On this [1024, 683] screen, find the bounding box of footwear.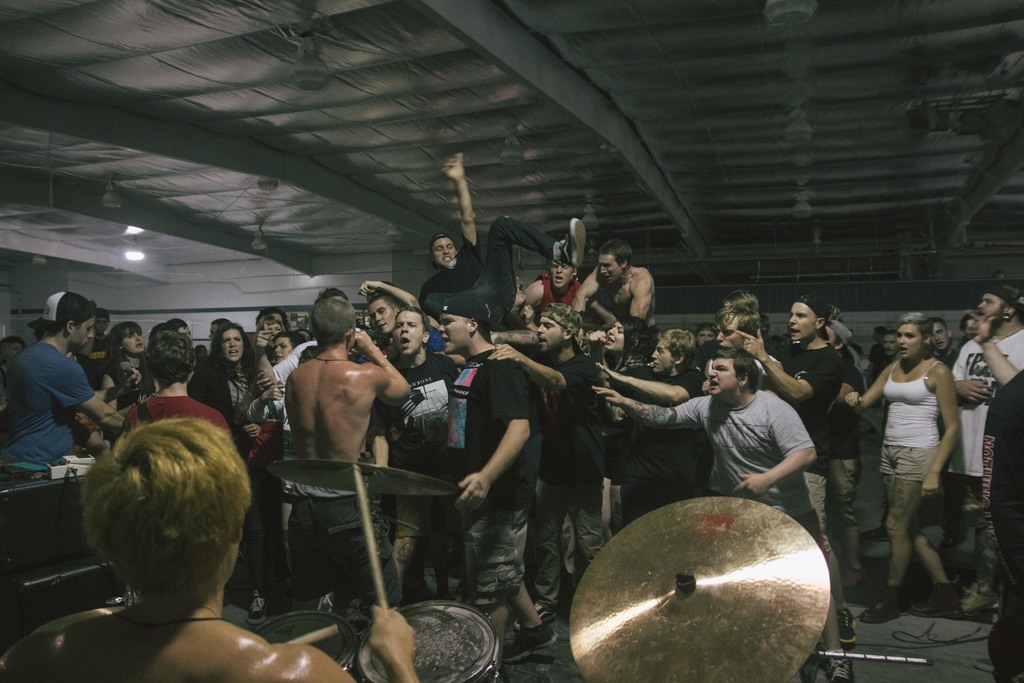
Bounding box: pyautogui.locateOnScreen(826, 657, 856, 682).
